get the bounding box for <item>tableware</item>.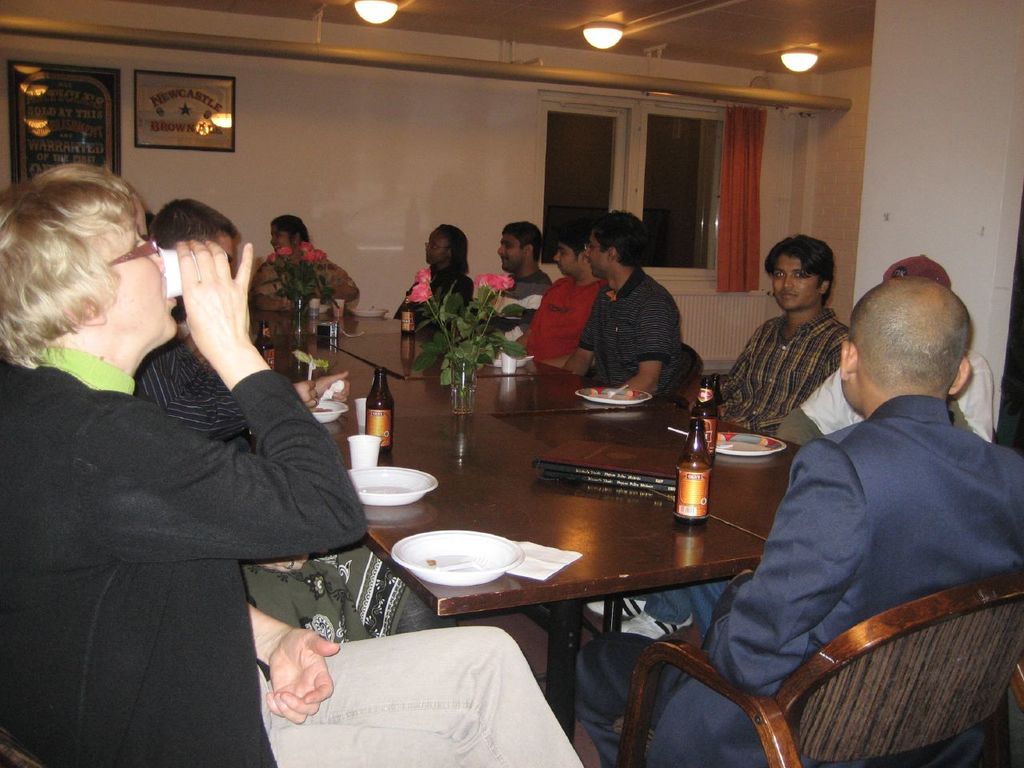
(358,398,368,424).
